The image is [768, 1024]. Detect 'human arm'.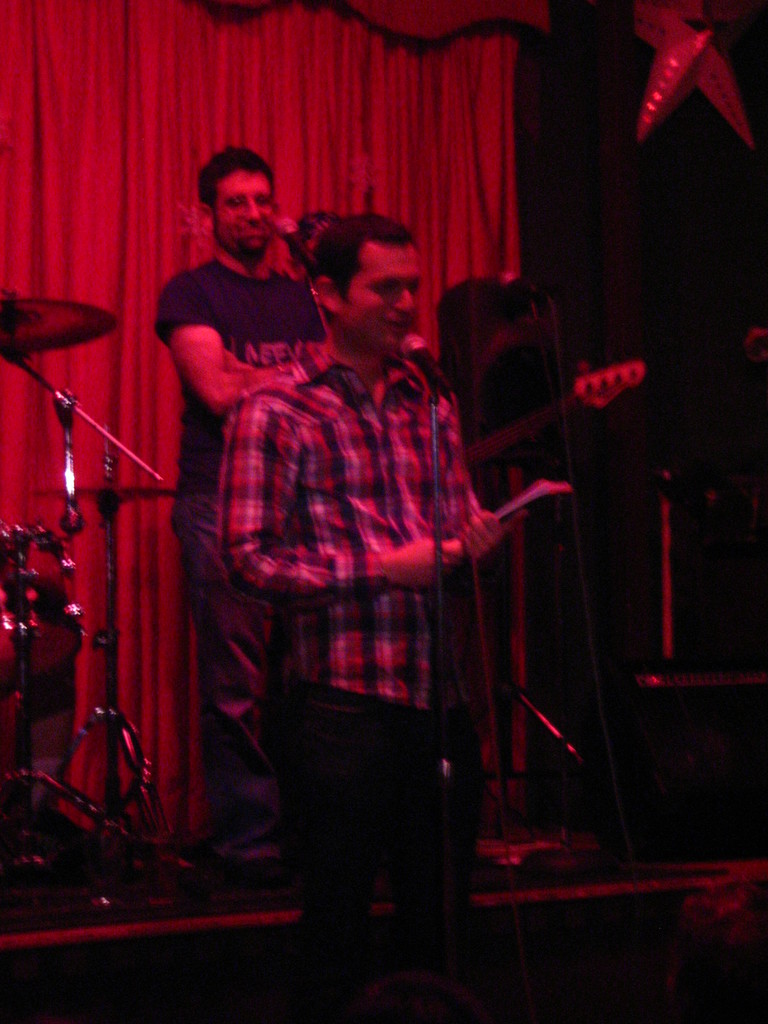
Detection: Rect(218, 393, 498, 607).
